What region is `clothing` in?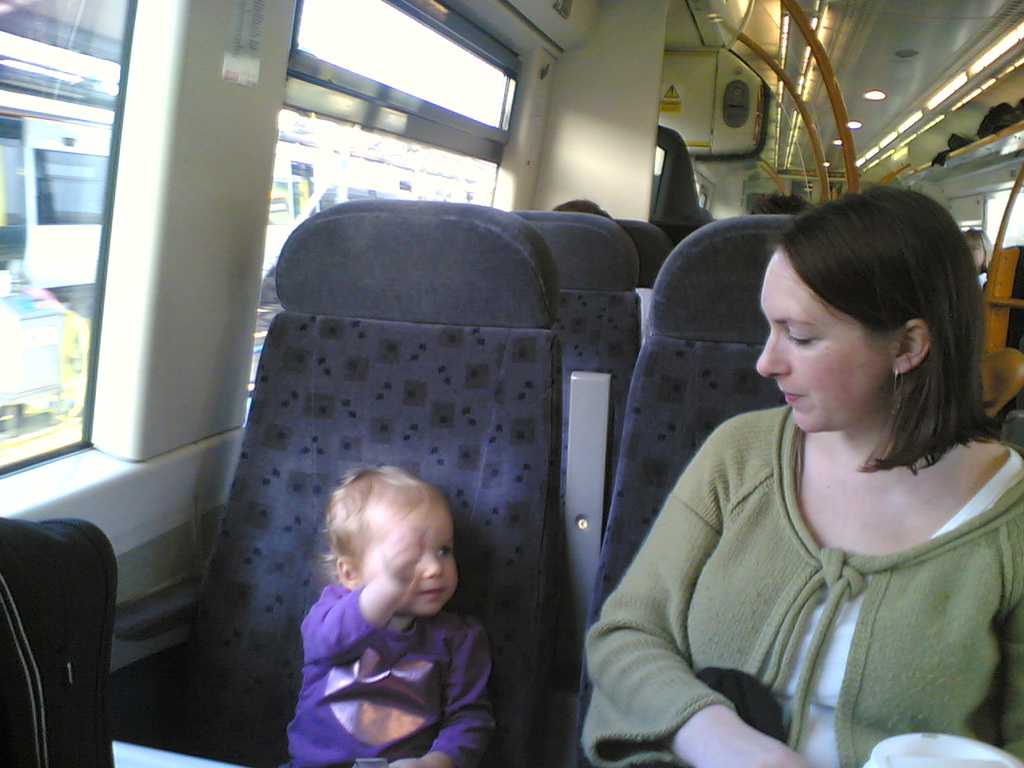
[583,402,1023,767].
